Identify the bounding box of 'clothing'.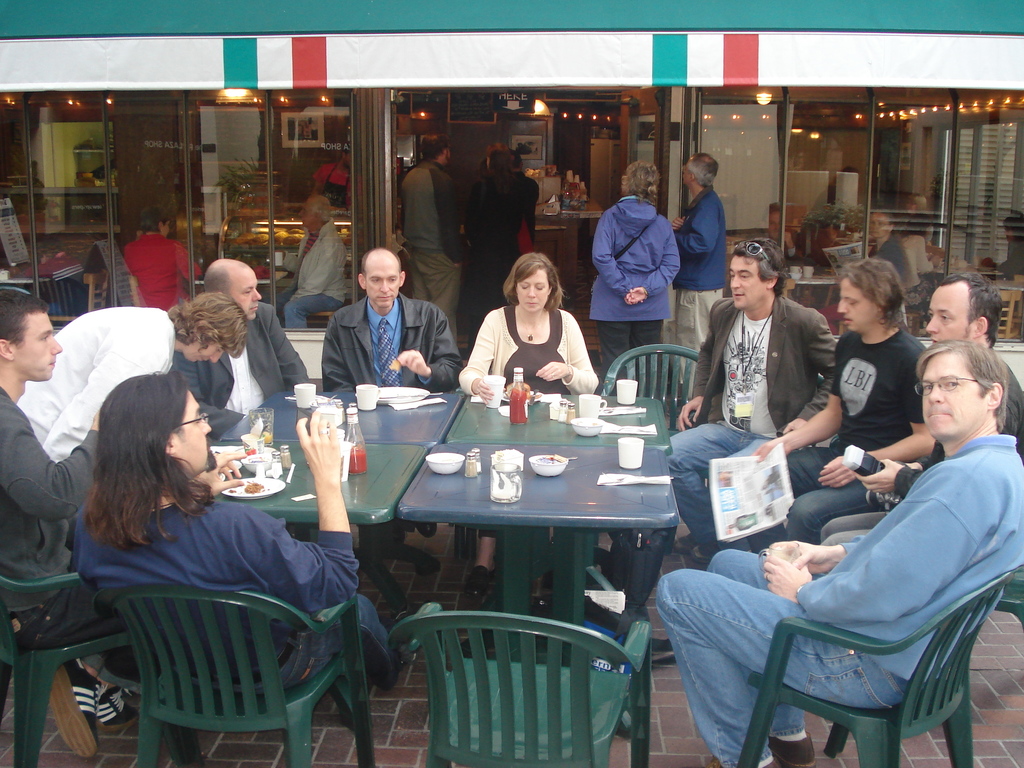
15/307/175/458.
